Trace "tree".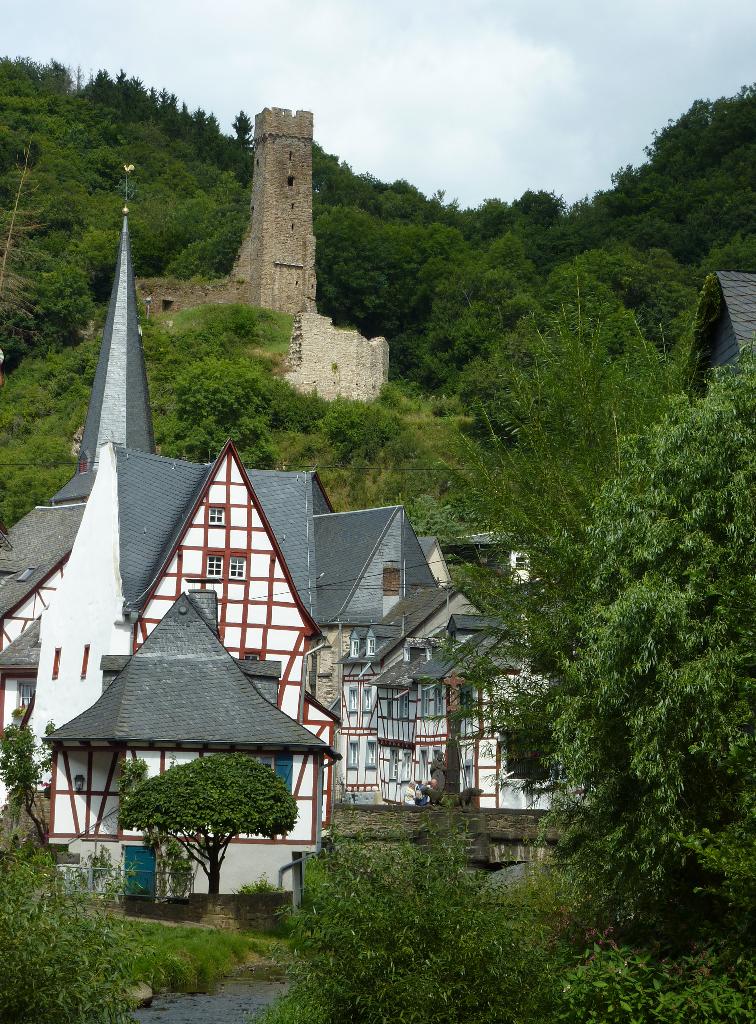
Traced to (108, 742, 304, 889).
